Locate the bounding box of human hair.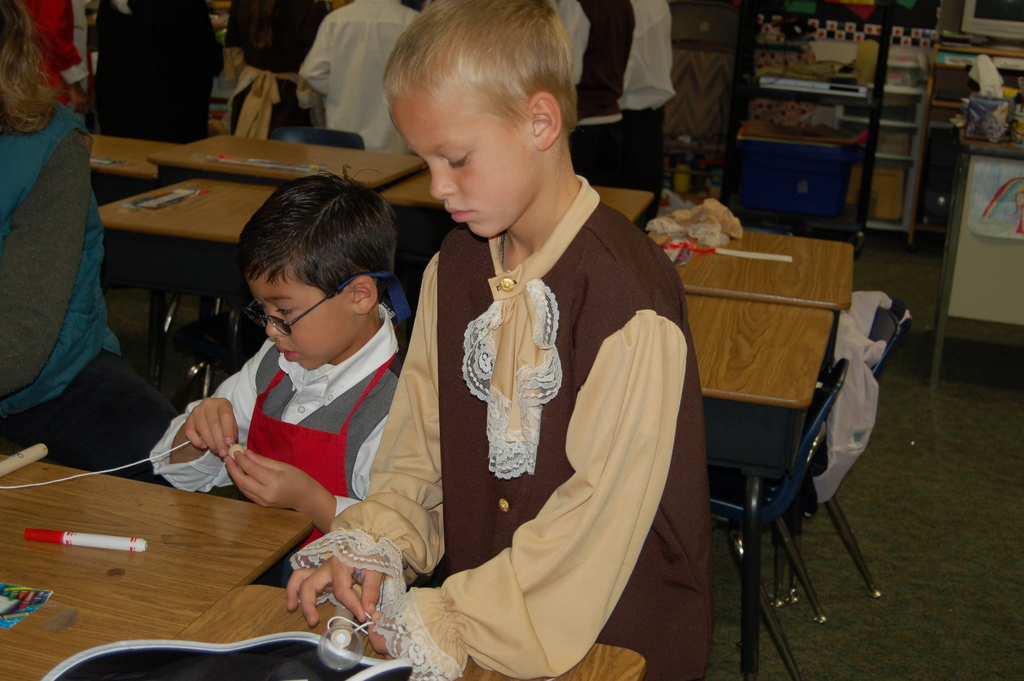
Bounding box: [x1=240, y1=167, x2=397, y2=308].
